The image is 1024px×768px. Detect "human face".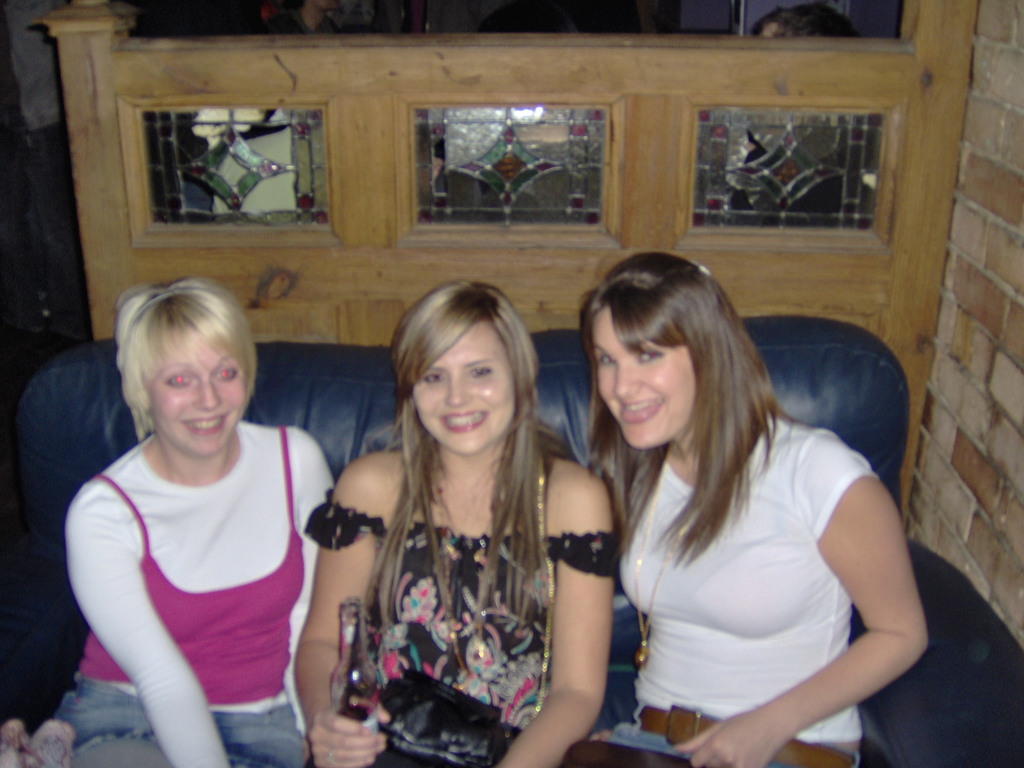
Detection: 412,318,518,456.
